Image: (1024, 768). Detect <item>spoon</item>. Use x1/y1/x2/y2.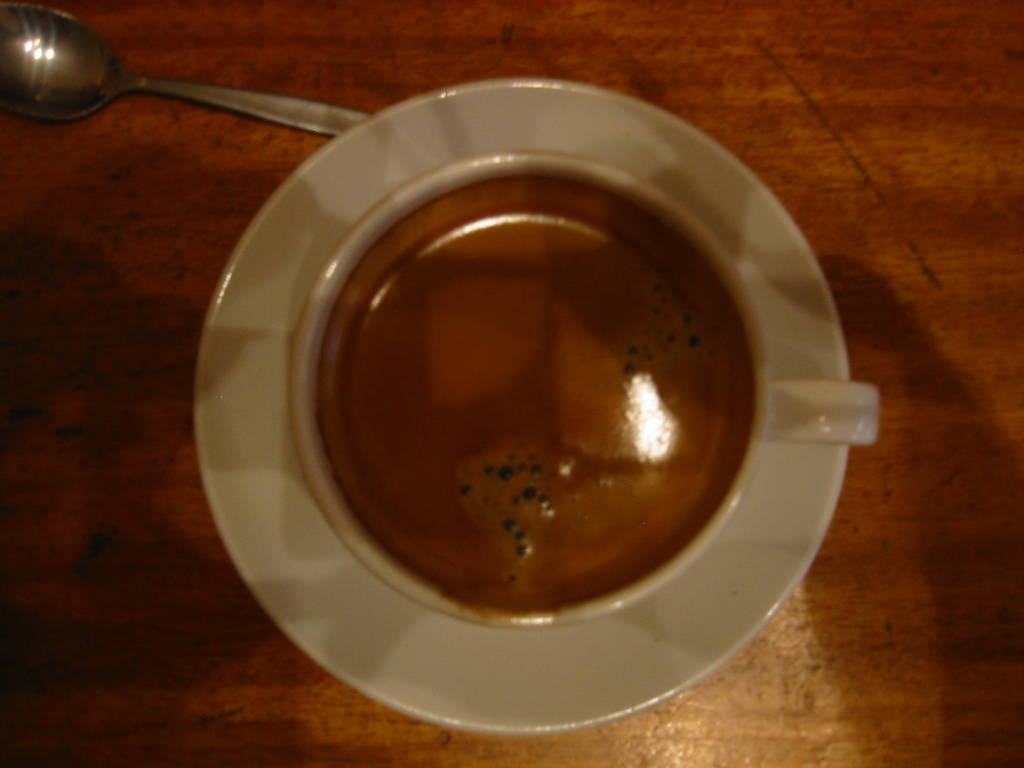
0/2/372/136.
